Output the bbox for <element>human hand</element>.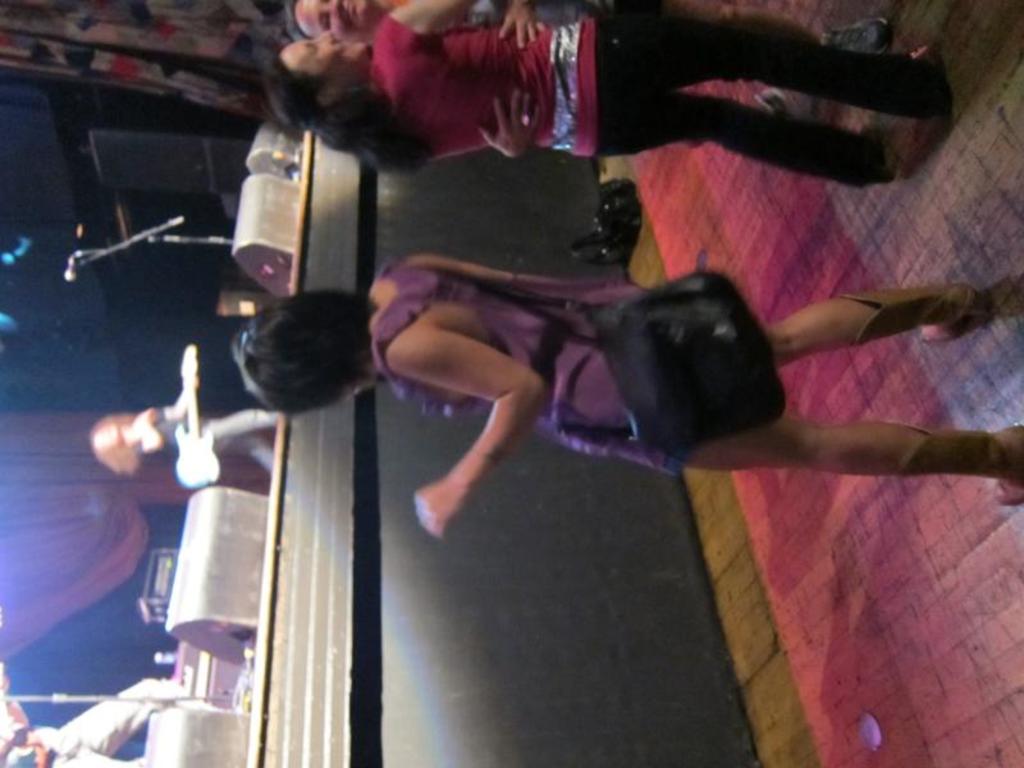
498/0/547/46.
